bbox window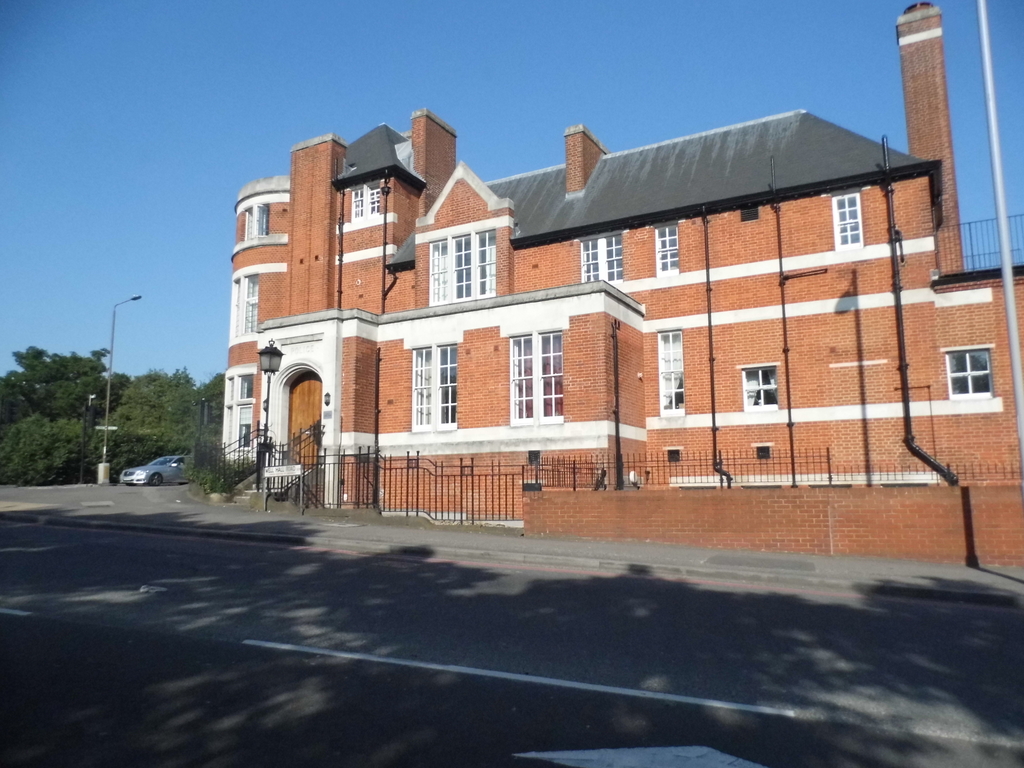
[351,189,388,219]
